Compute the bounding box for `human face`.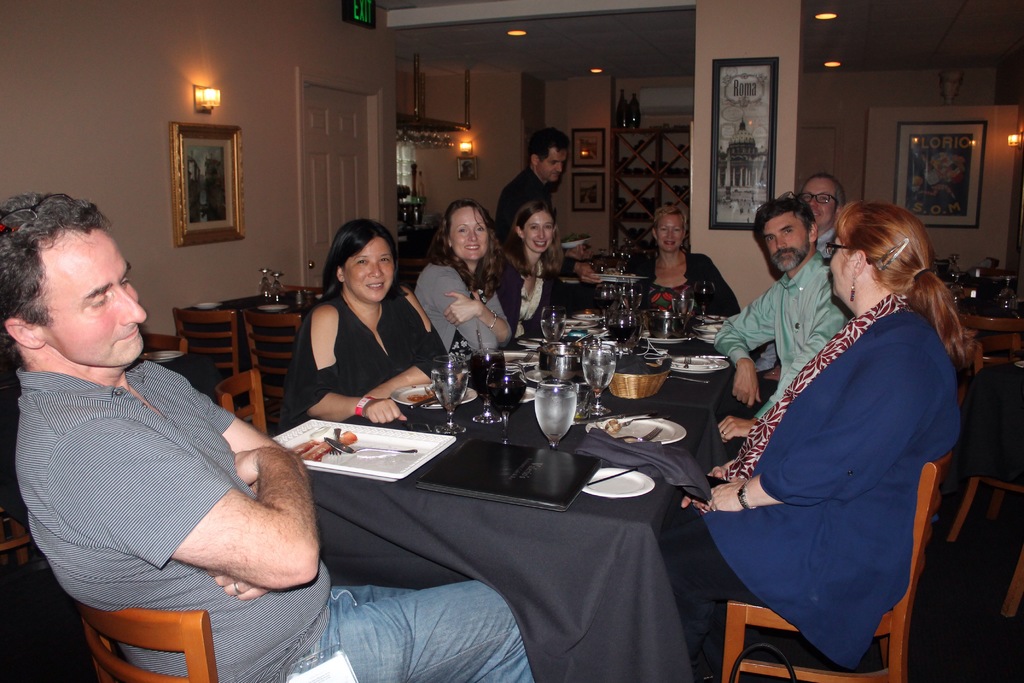
region(764, 210, 806, 268).
